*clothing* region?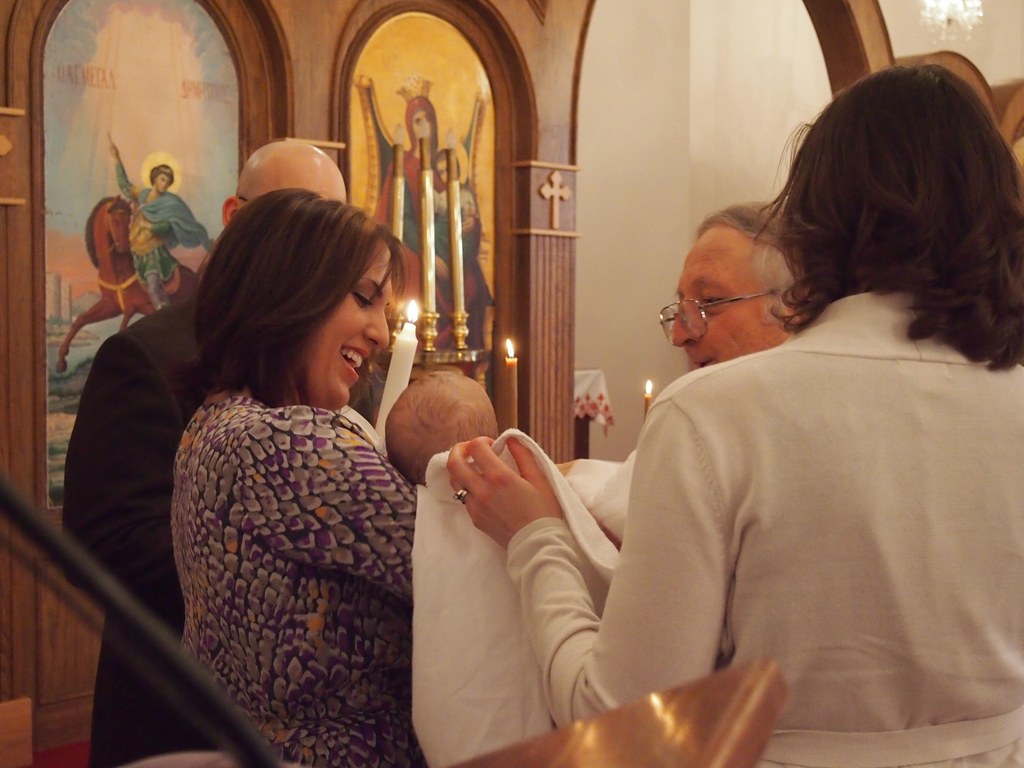
586/257/1002/740
